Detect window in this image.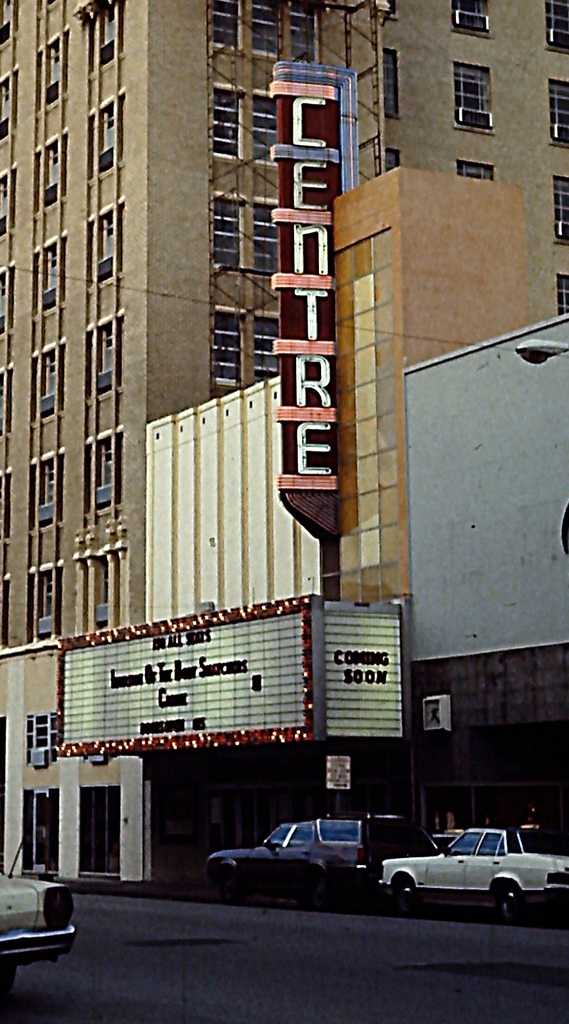
Detection: box(457, 60, 484, 129).
